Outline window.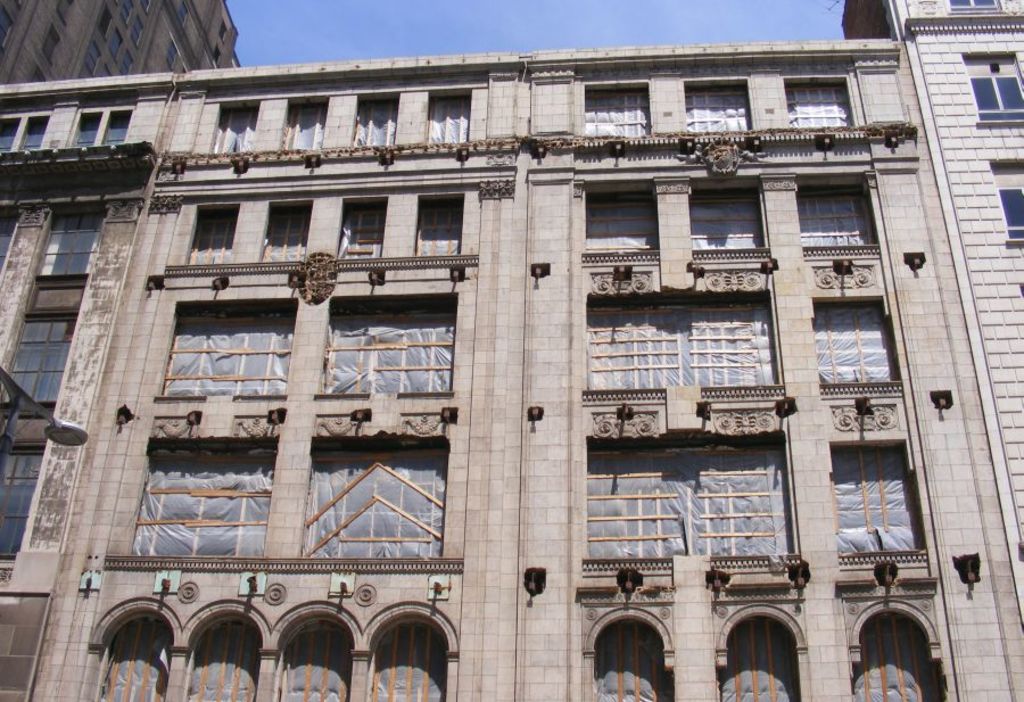
Outline: select_region(83, 100, 140, 142).
